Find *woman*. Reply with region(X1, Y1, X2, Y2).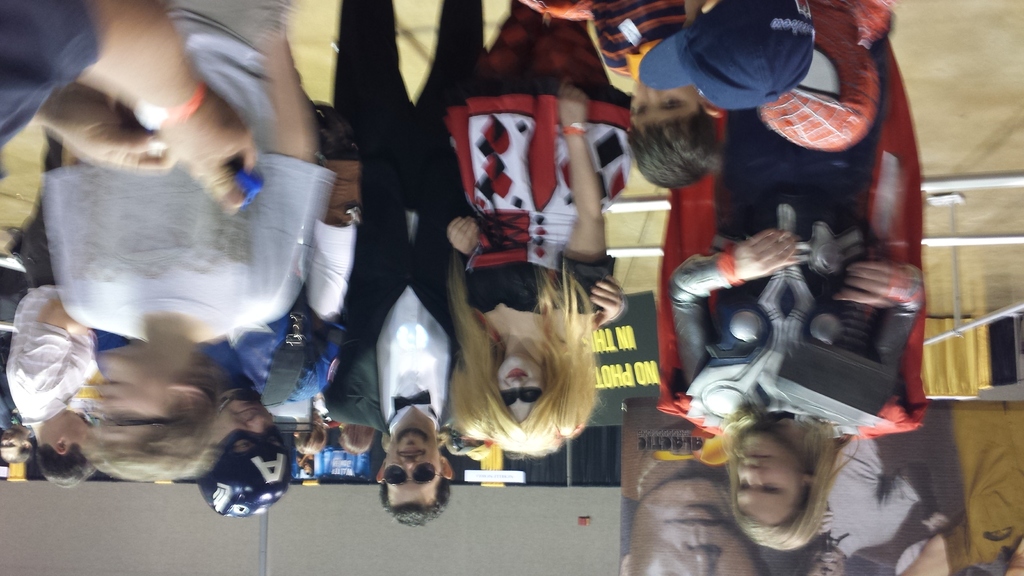
region(437, 0, 628, 454).
